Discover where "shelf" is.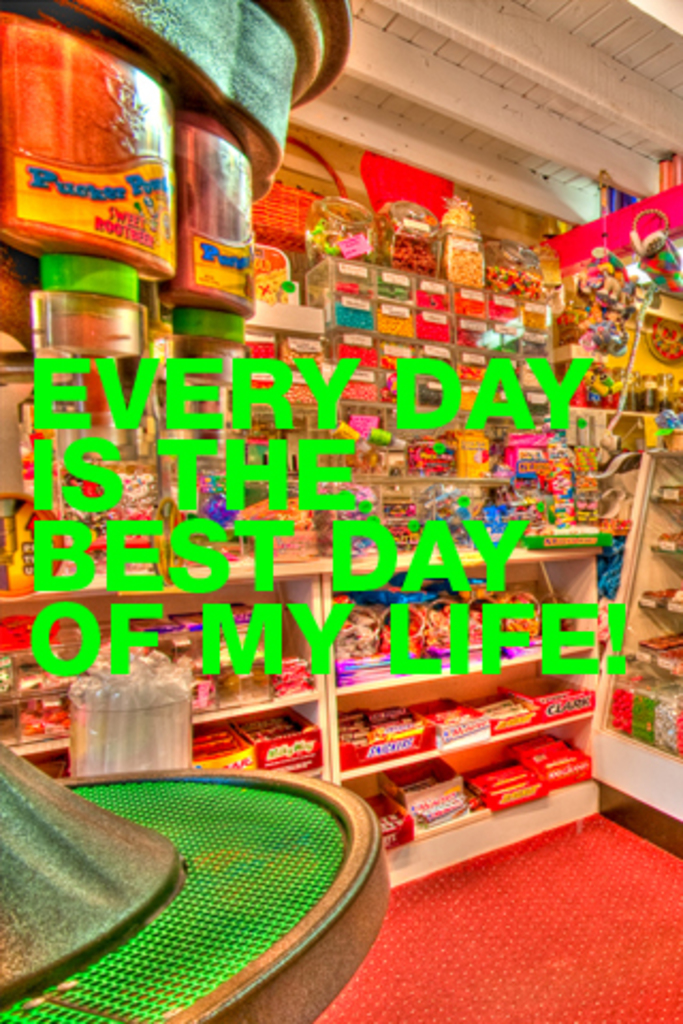
Discovered at crop(0, 567, 335, 745).
